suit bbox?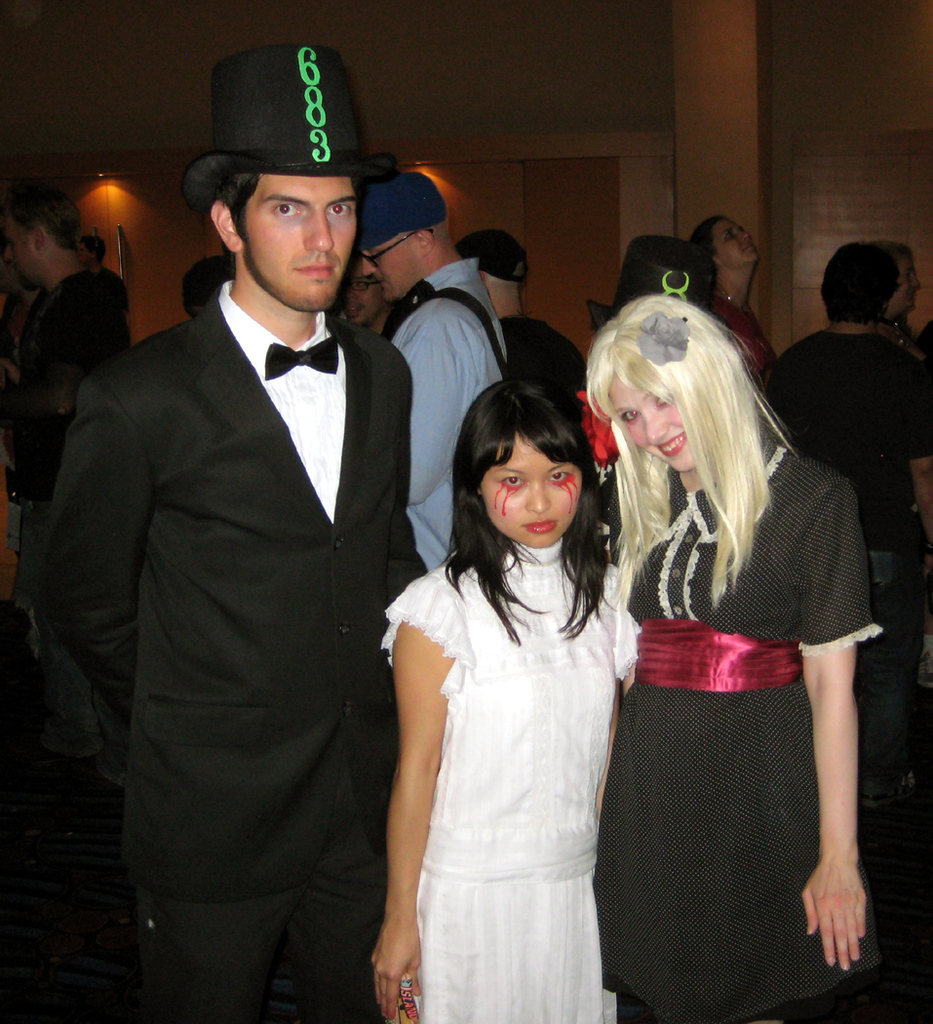
45:276:434:1023
